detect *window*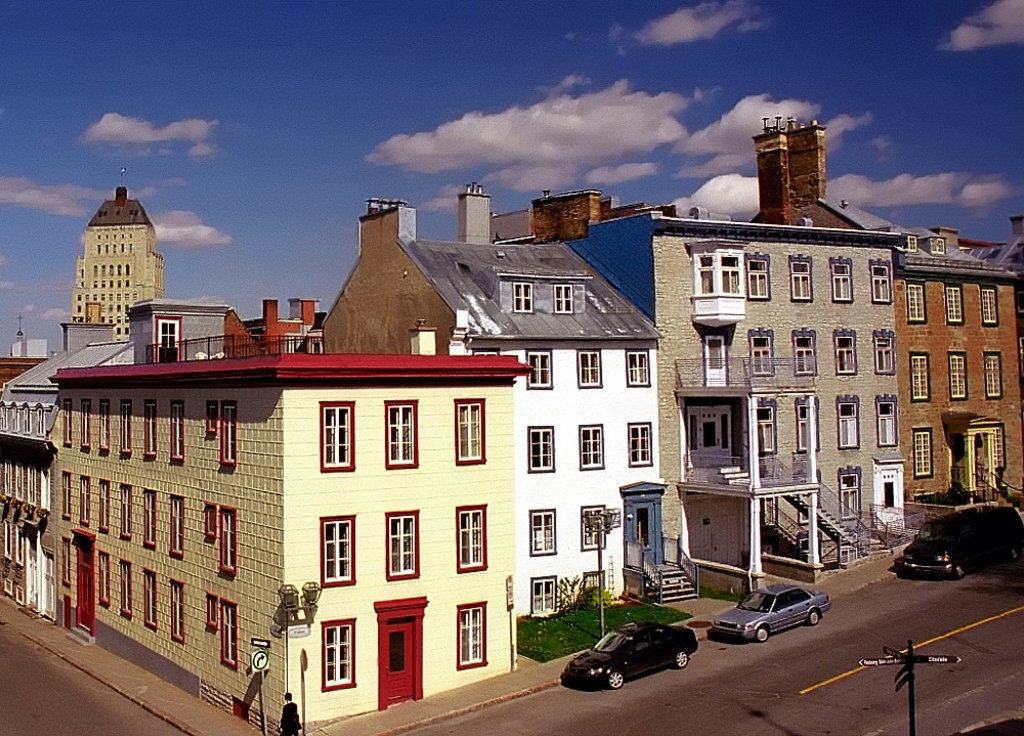
region(526, 349, 551, 385)
